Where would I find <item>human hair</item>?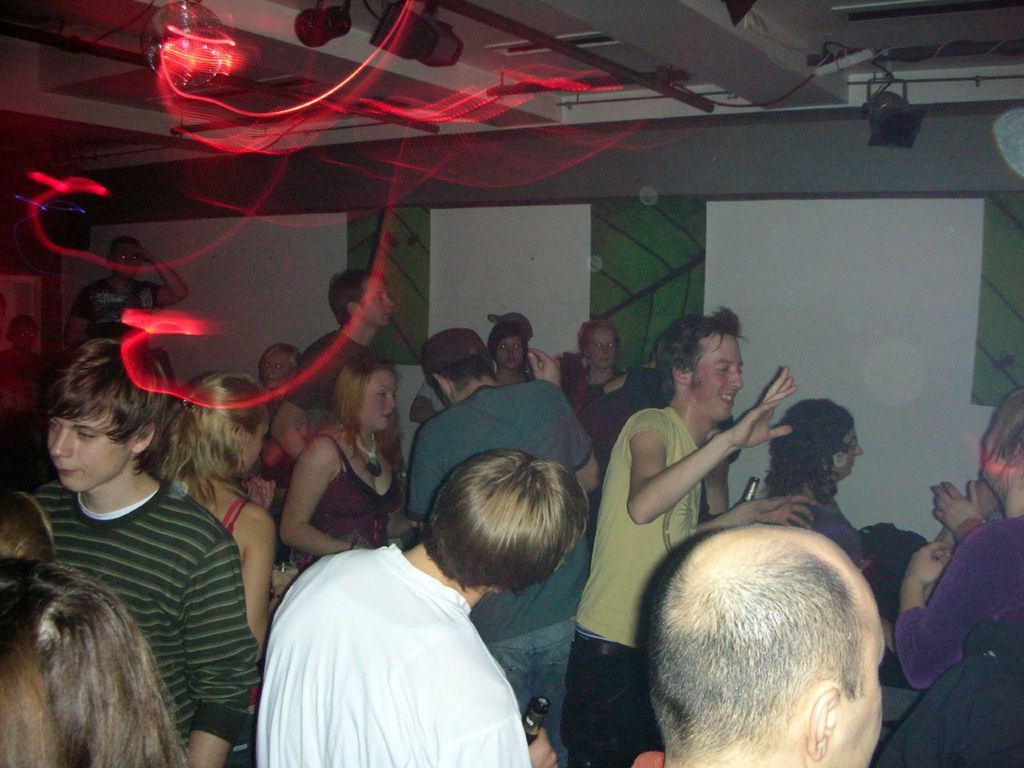
At 490:319:530:354.
